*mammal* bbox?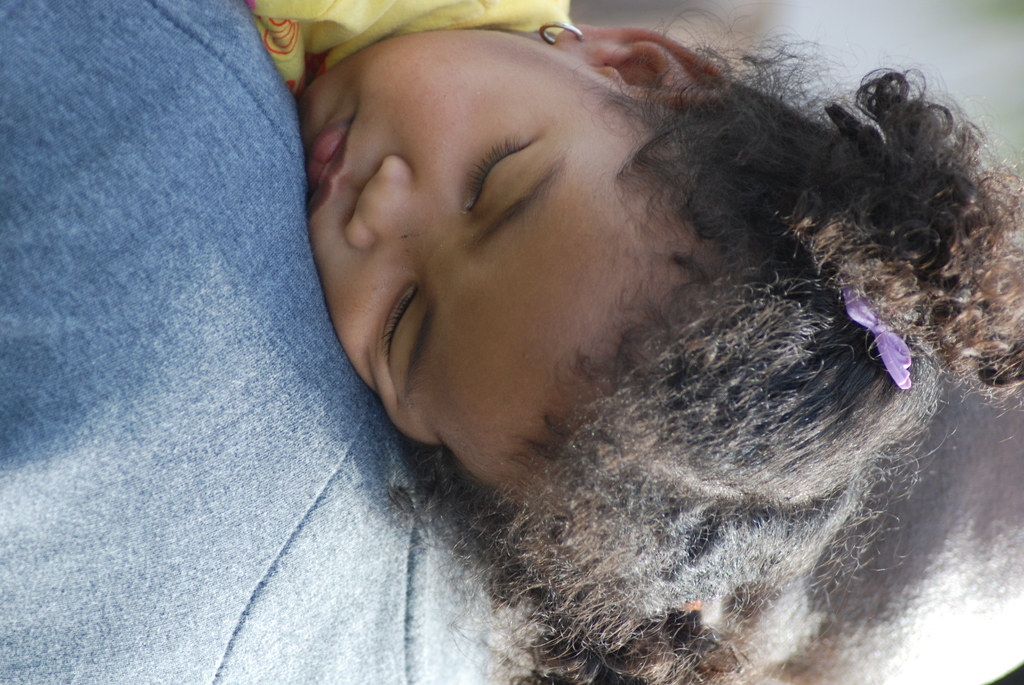
[x1=116, y1=0, x2=1004, y2=616]
